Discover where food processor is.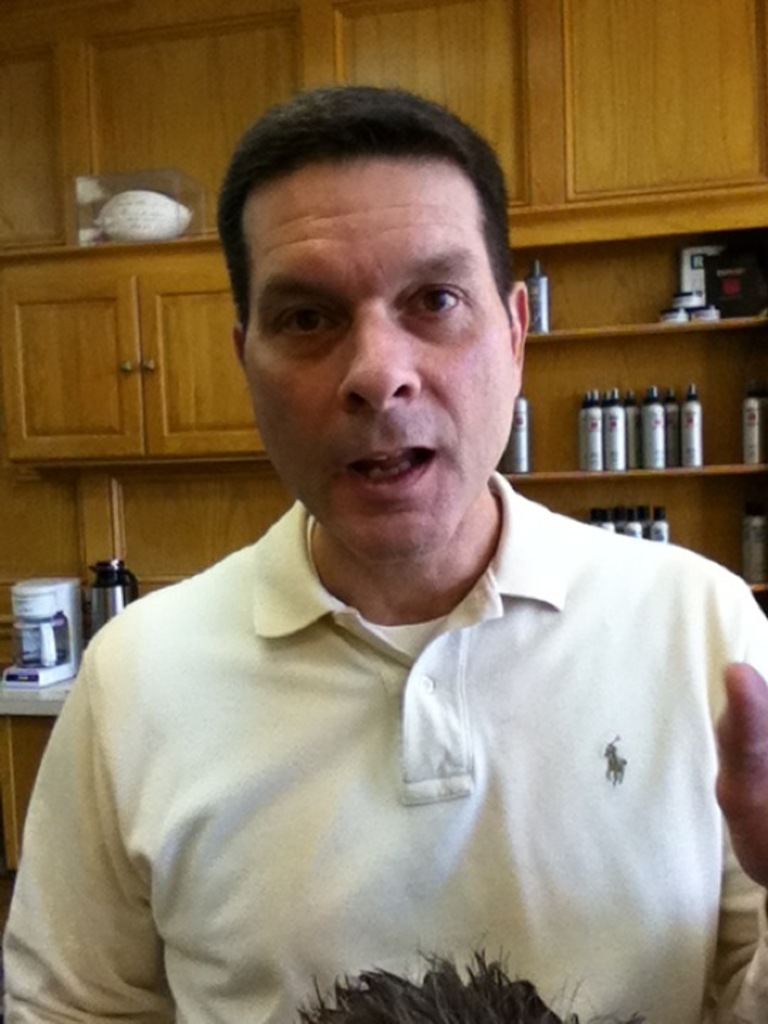
Discovered at bbox=[0, 570, 84, 690].
